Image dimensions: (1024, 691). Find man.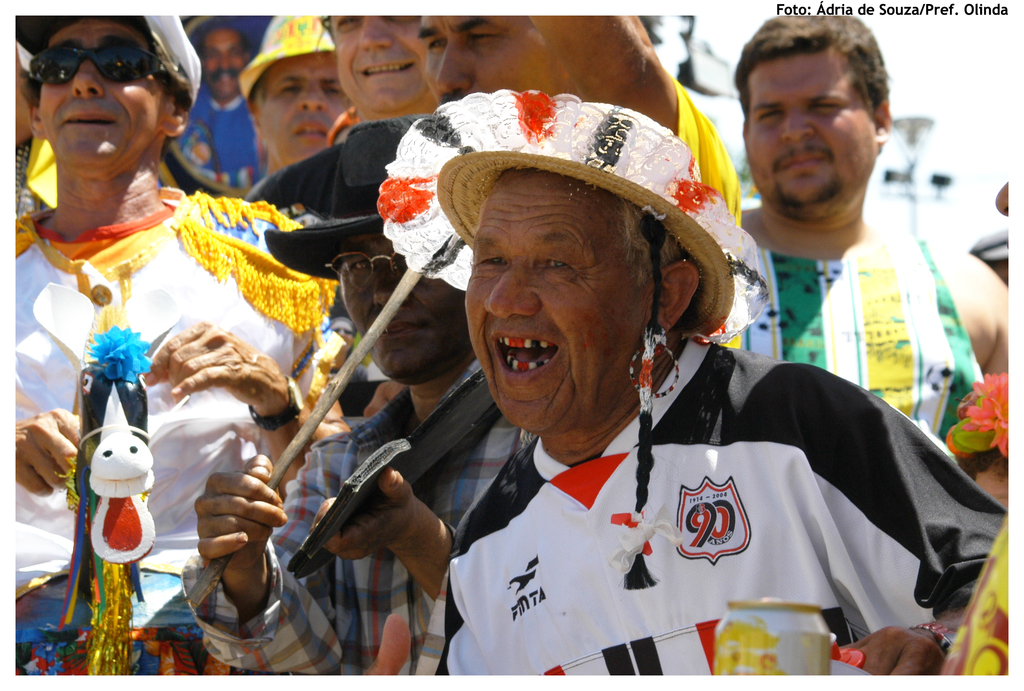
17 16 339 675.
